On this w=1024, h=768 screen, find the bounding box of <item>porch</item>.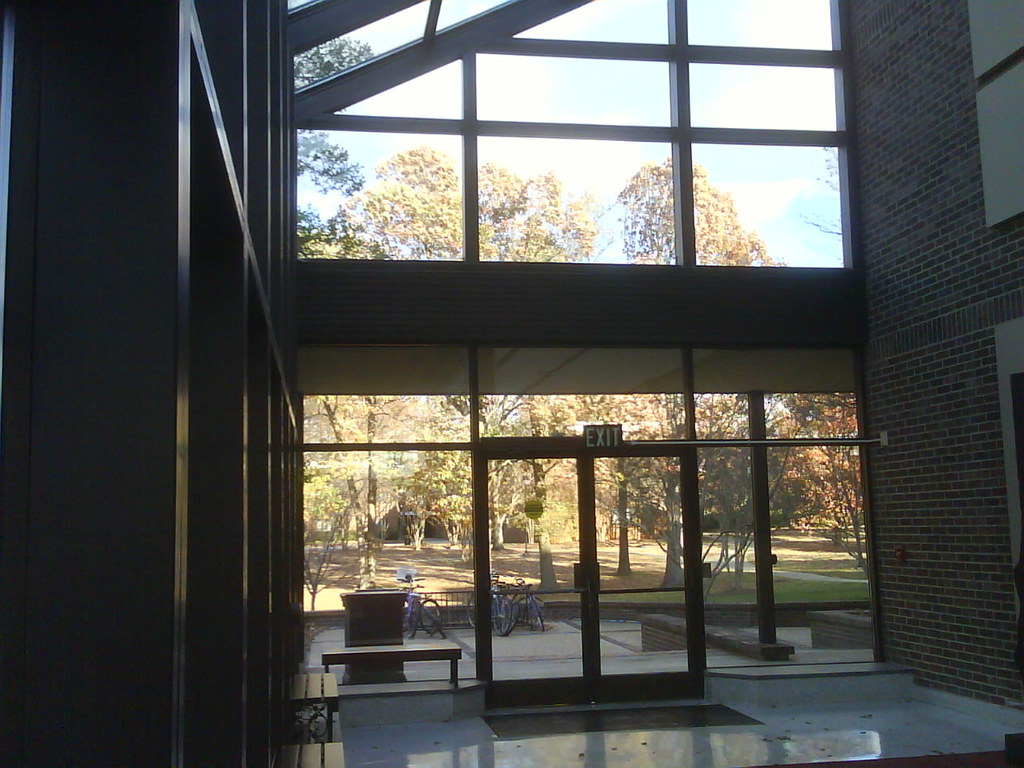
Bounding box: locate(310, 646, 877, 684).
